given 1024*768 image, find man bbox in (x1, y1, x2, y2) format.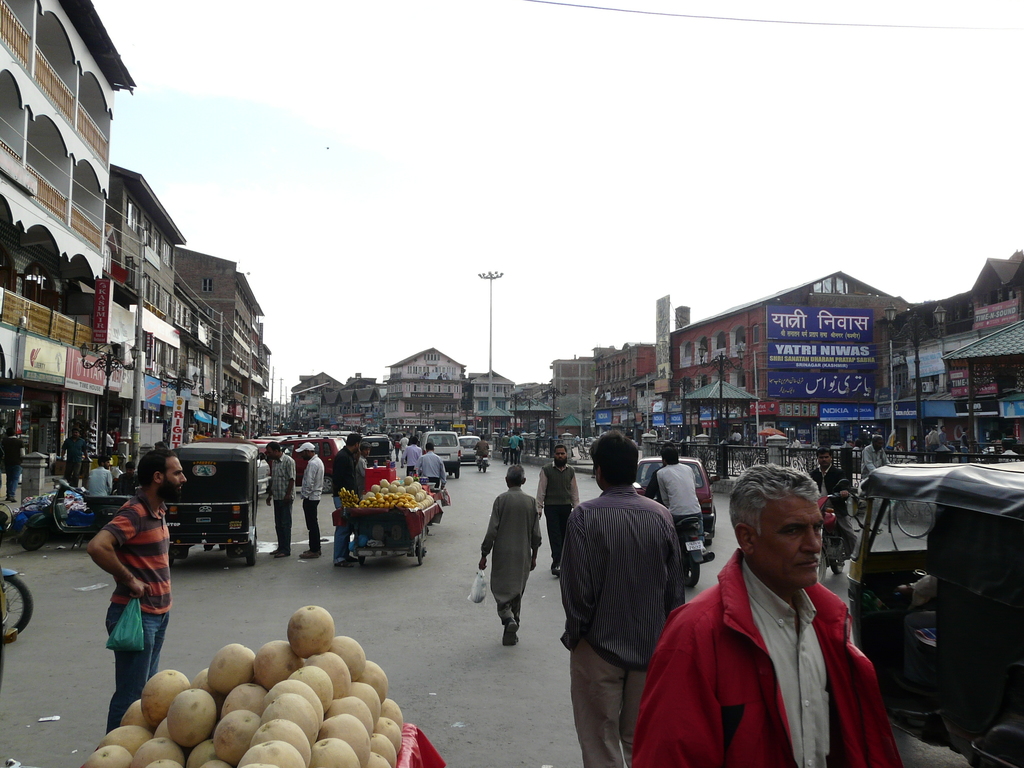
(401, 435, 424, 481).
